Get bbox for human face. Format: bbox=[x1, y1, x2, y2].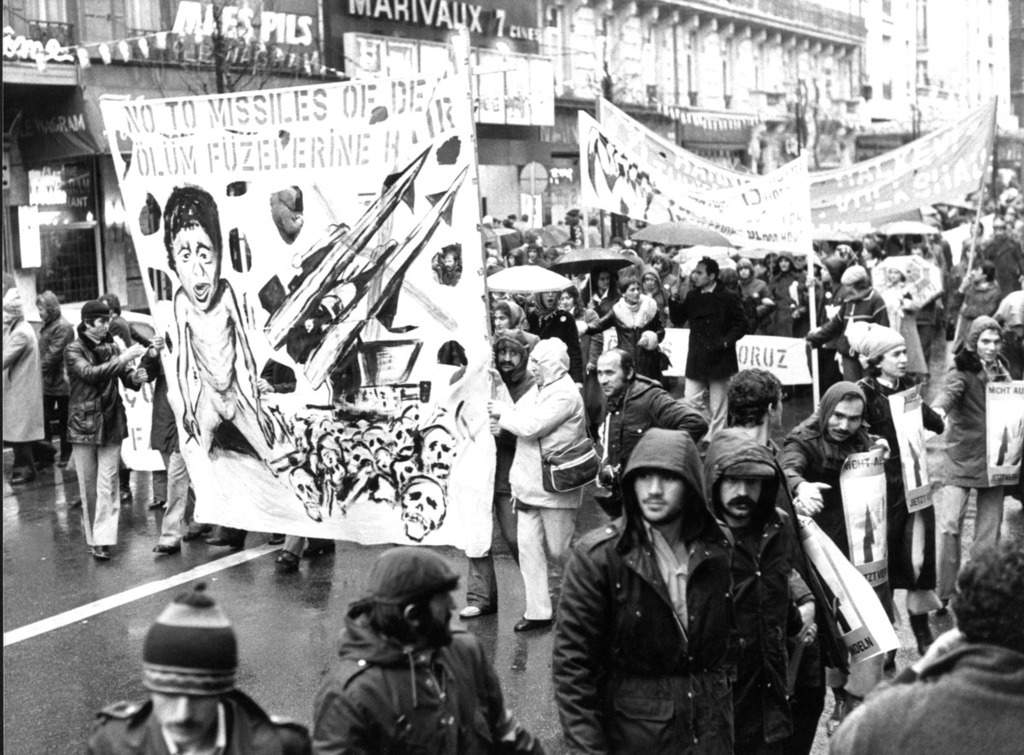
bbox=[433, 258, 439, 268].
